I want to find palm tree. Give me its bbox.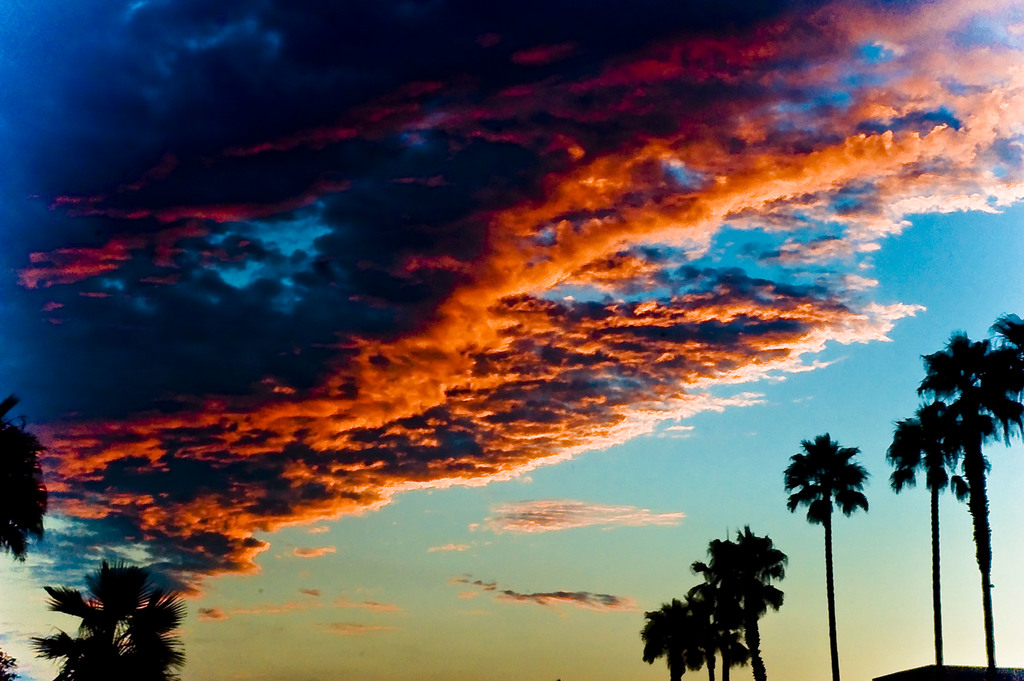
22/553/194/680.
